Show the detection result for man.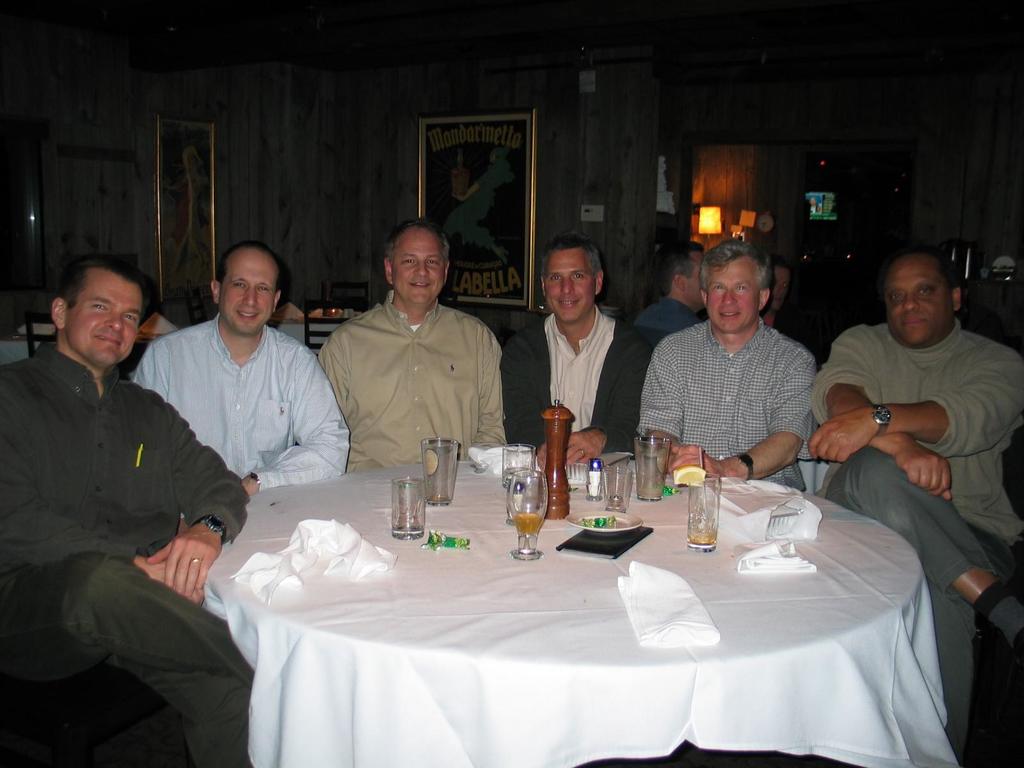
(left=803, top=248, right=1023, bottom=762).
